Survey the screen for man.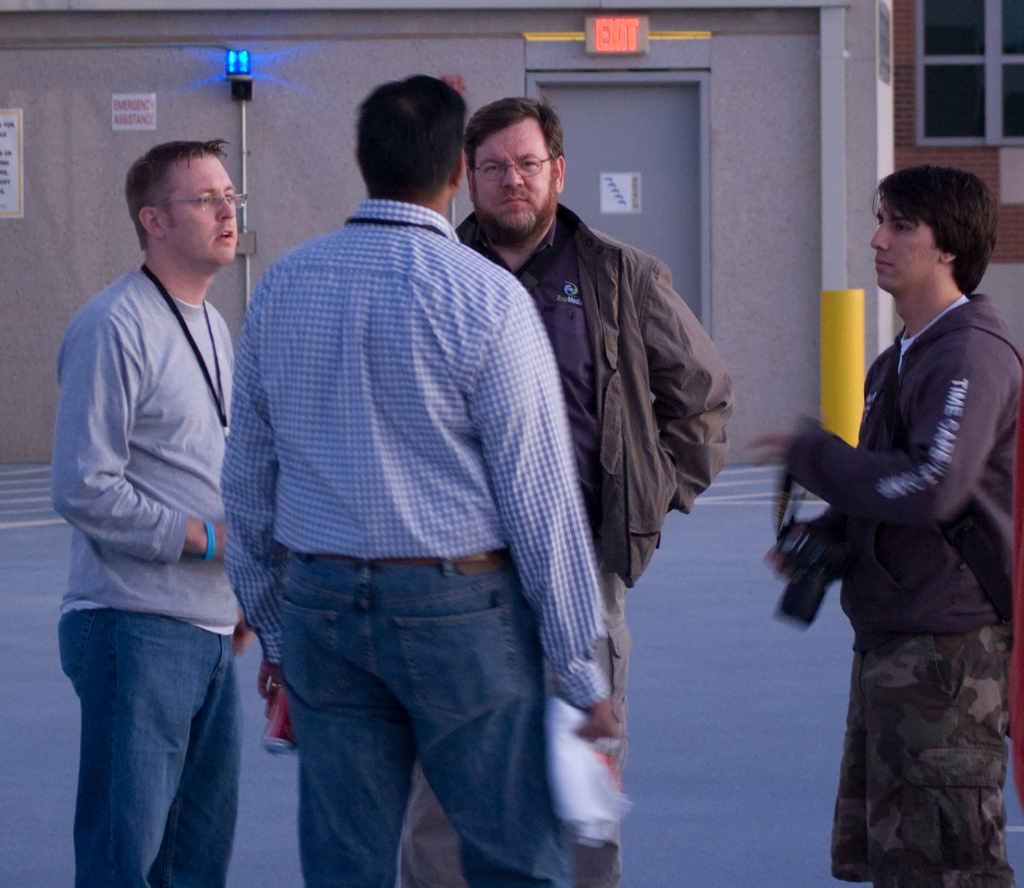
Survey found: (214, 76, 620, 887).
